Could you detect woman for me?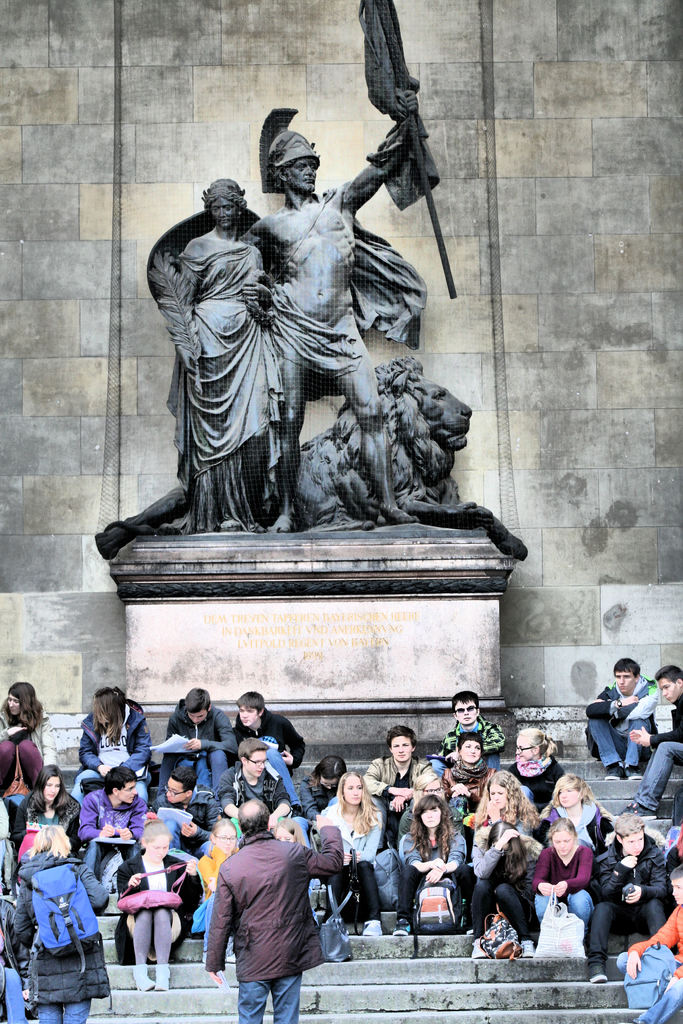
Detection result: <box>438,736,497,806</box>.
